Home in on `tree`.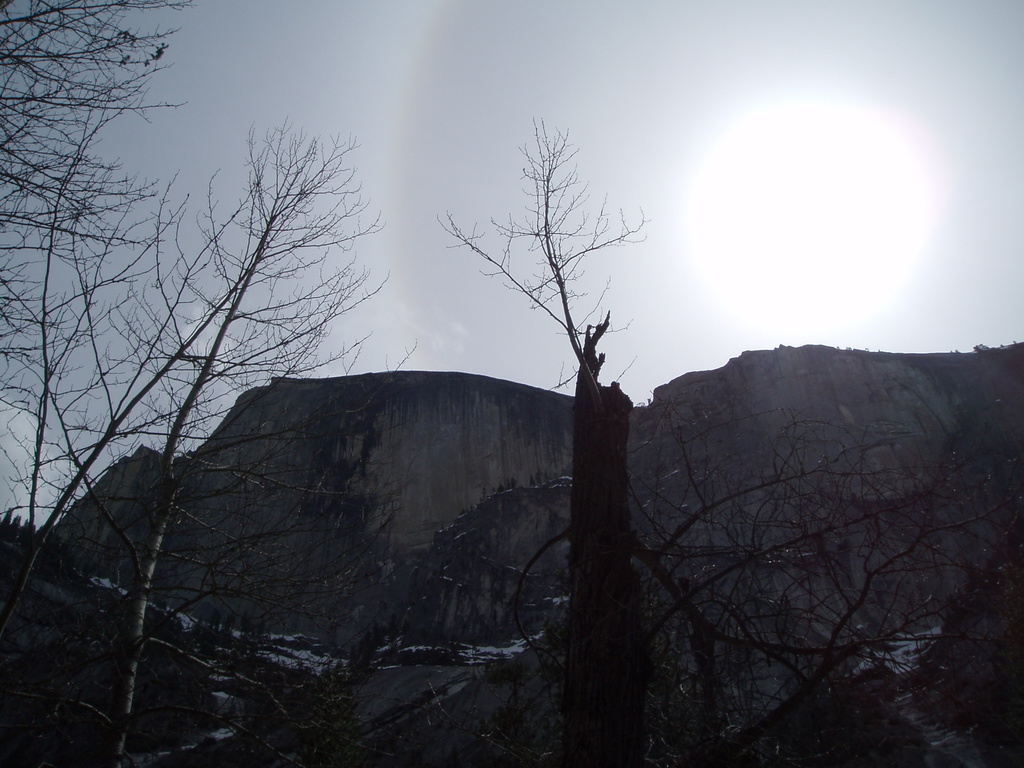
Homed in at detection(0, 115, 420, 767).
